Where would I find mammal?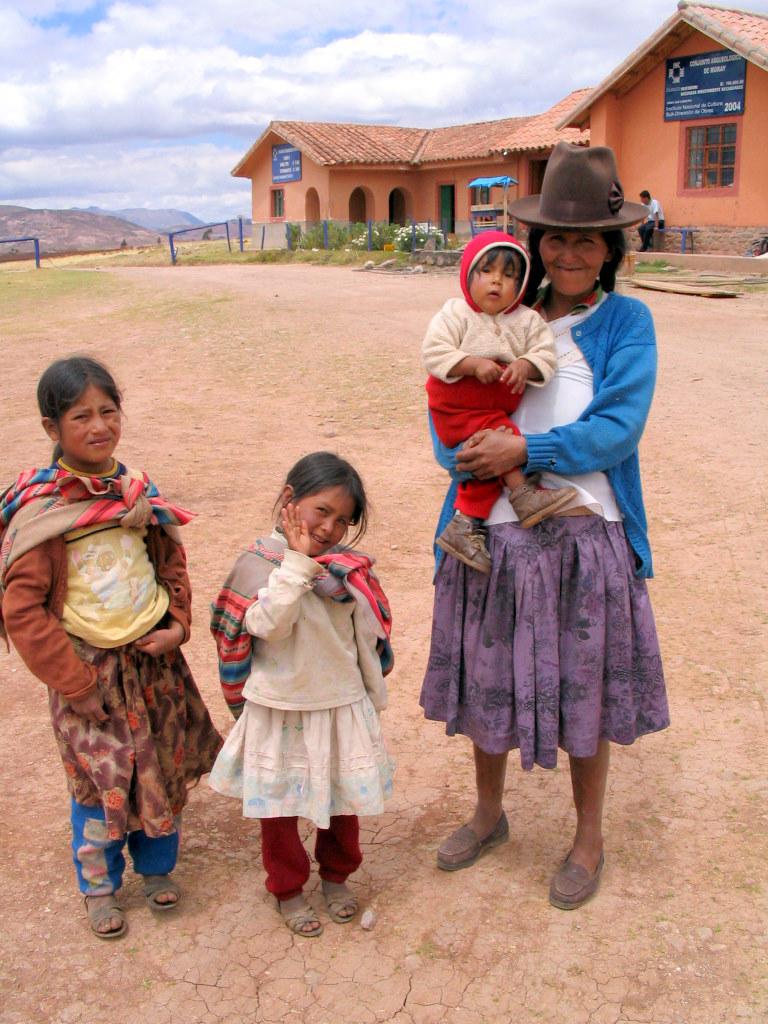
At pyautogui.locateOnScreen(20, 395, 218, 883).
